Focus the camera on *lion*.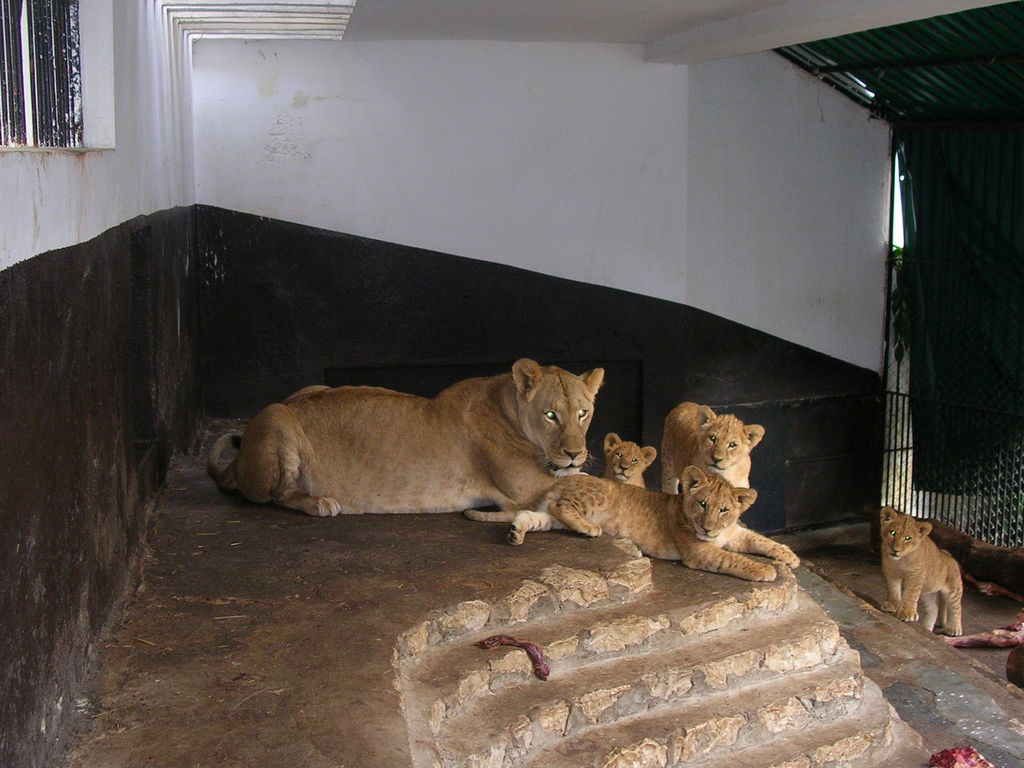
Focus region: (x1=468, y1=466, x2=804, y2=582).
